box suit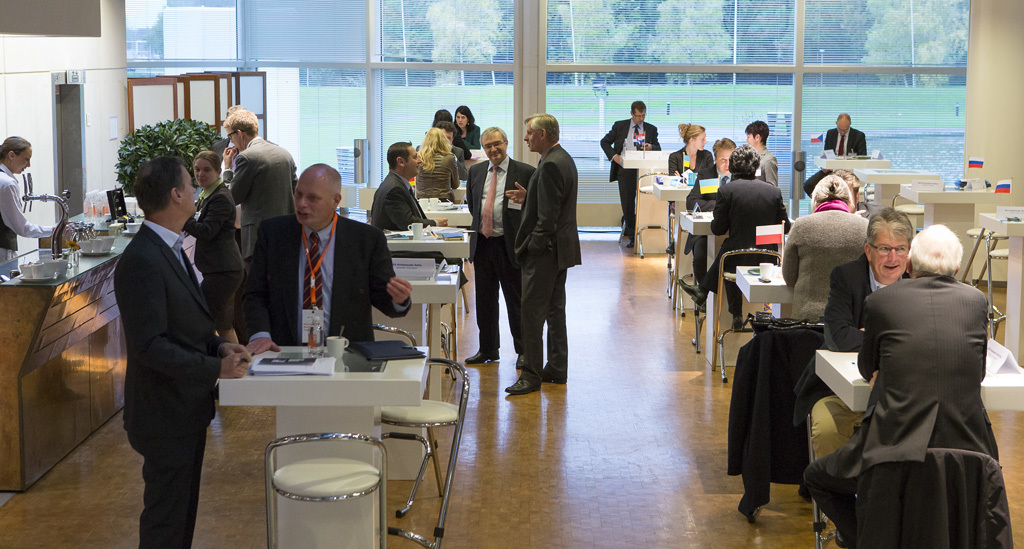
pyautogui.locateOnScreen(452, 123, 477, 154)
